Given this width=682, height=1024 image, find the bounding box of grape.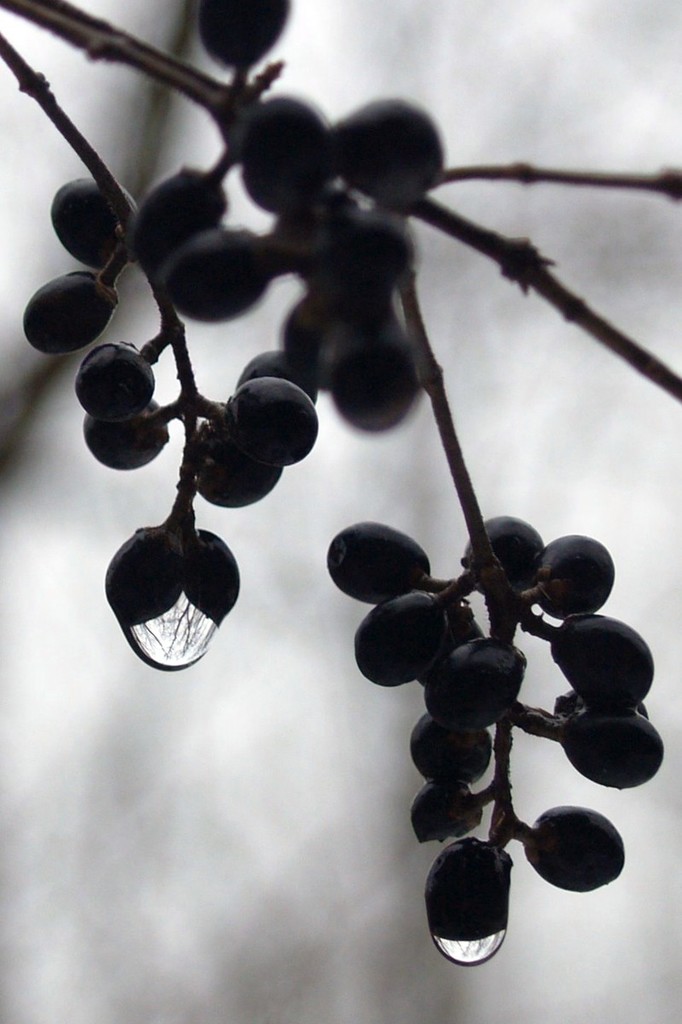
bbox(192, 0, 287, 71).
